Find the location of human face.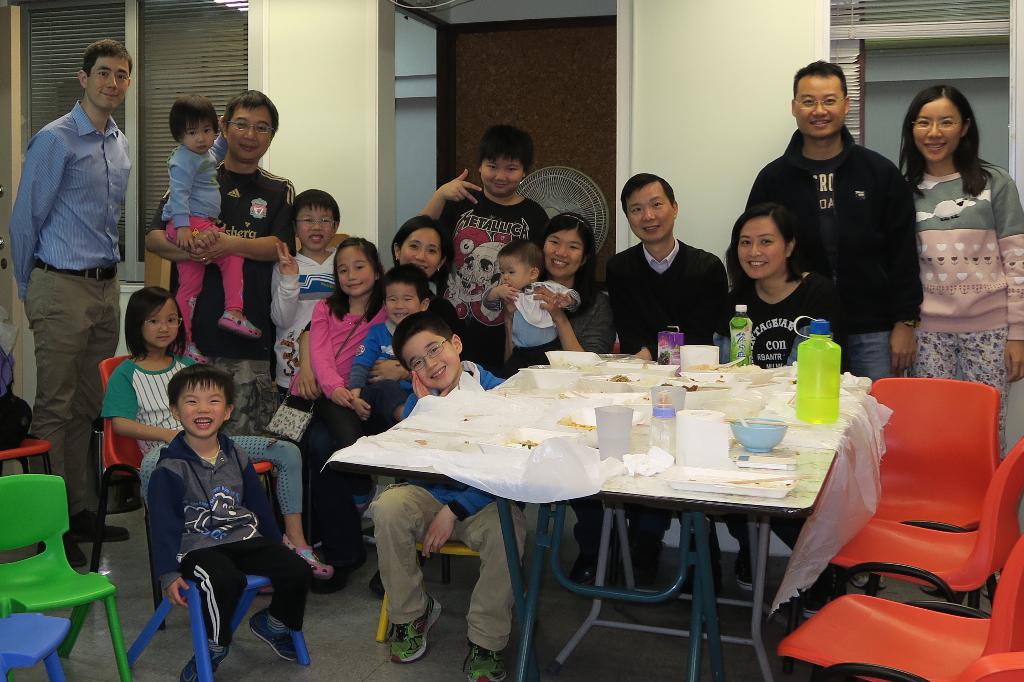
Location: (left=385, top=281, right=422, bottom=323).
